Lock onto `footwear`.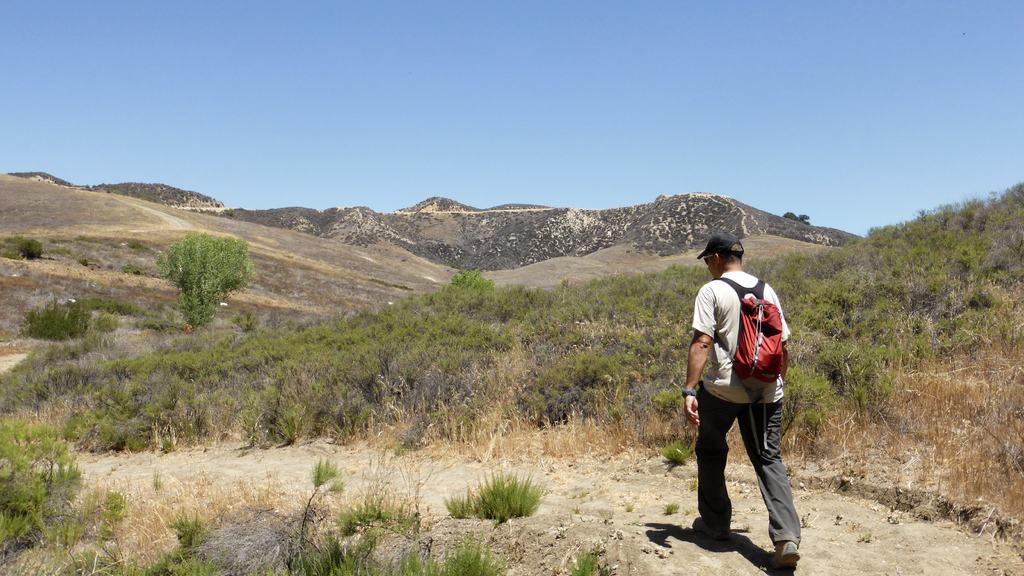
Locked: box=[691, 513, 712, 543].
